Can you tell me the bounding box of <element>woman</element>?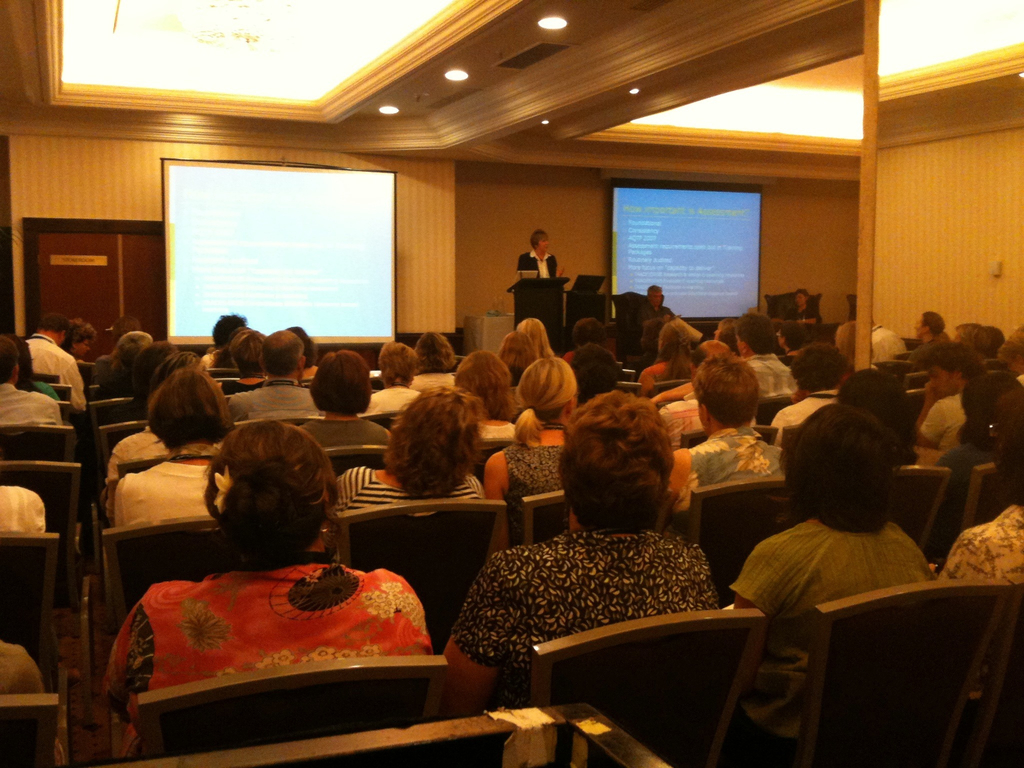
bbox=(519, 228, 560, 289).
